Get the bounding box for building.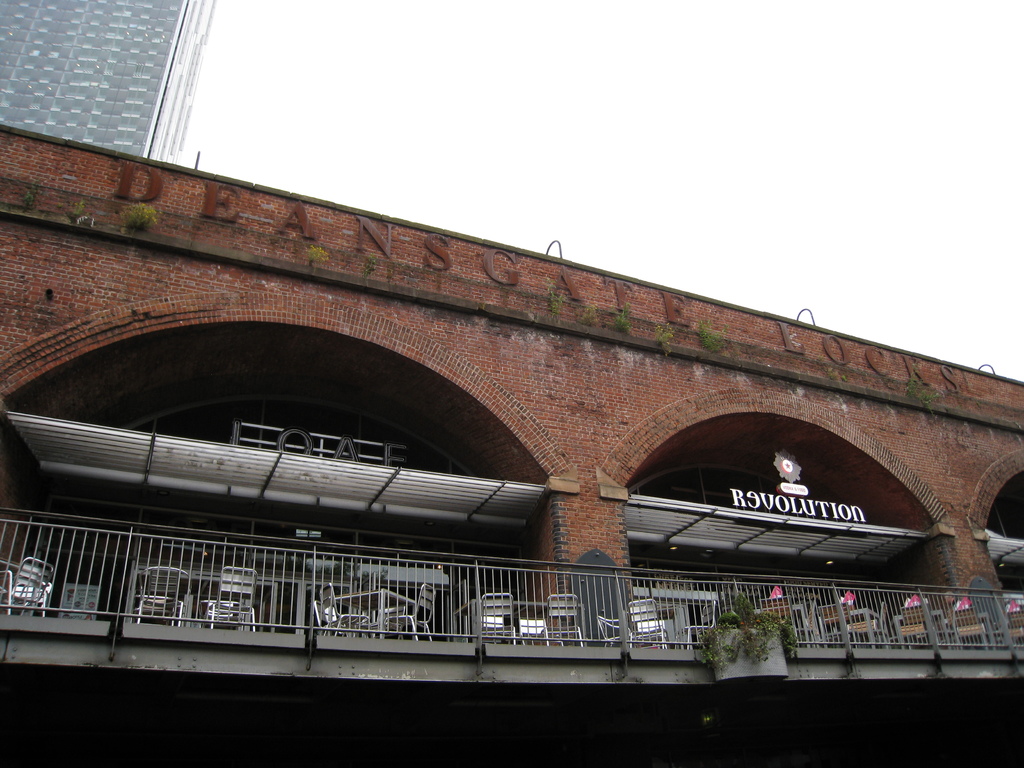
0:0:218:167.
